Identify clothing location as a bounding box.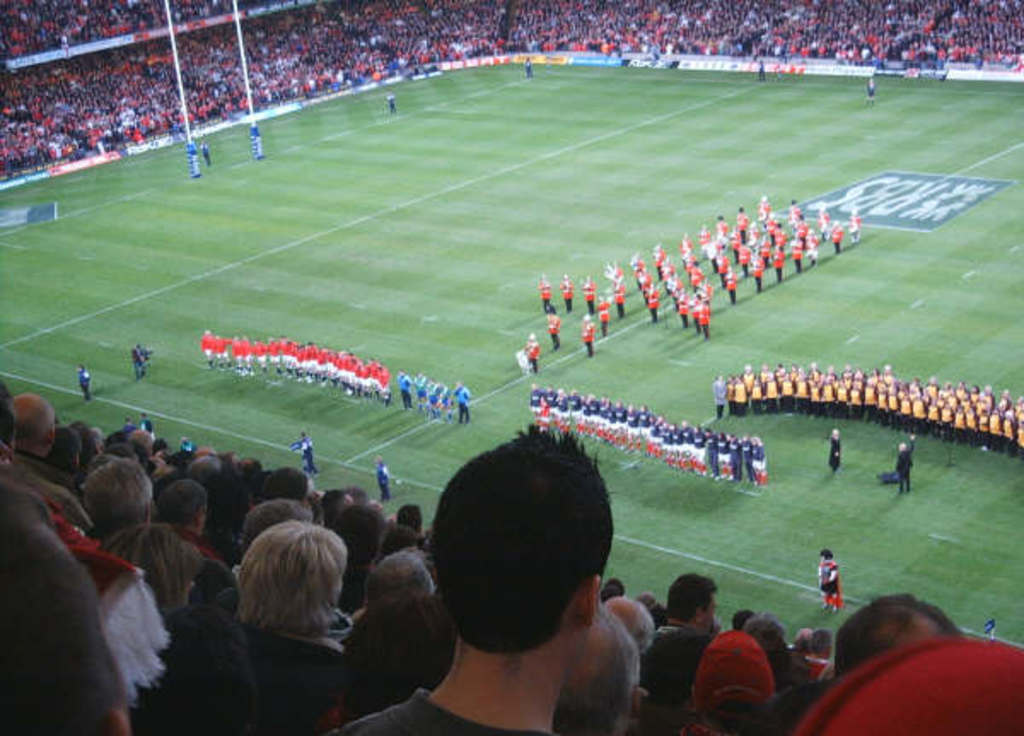
bbox(754, 253, 766, 292).
